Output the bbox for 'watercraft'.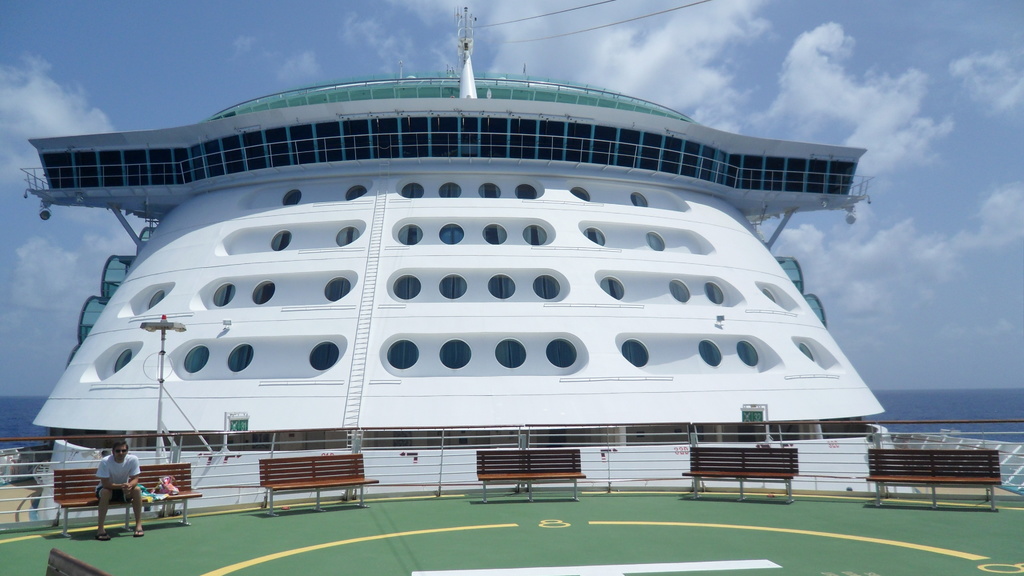
[x1=0, y1=7, x2=1023, y2=575].
